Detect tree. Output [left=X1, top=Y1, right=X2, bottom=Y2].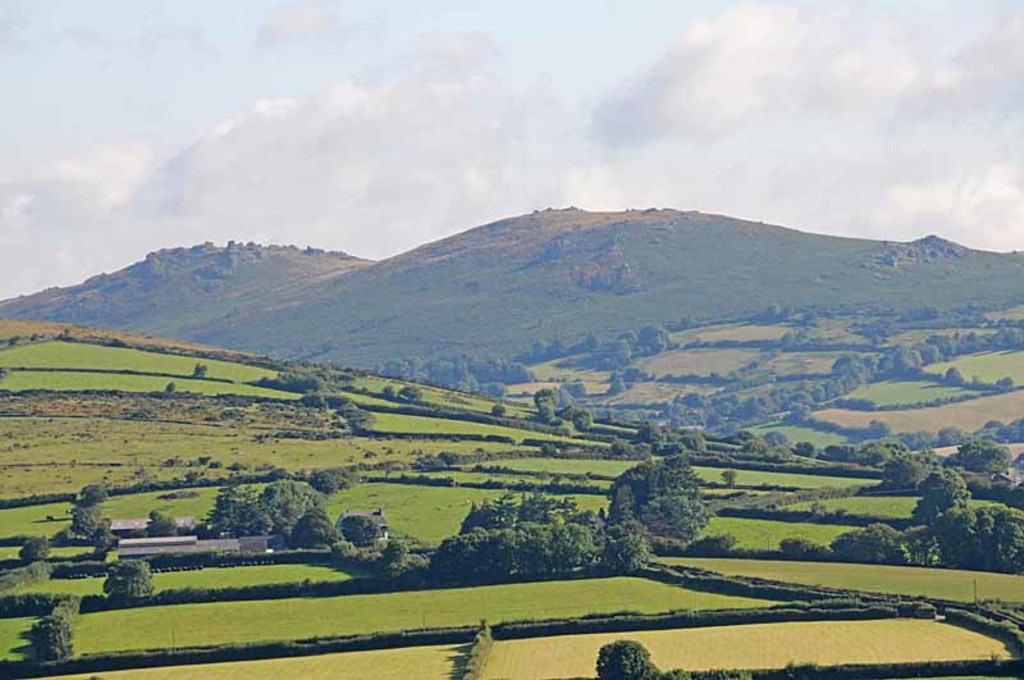
[left=73, top=482, right=105, bottom=506].
